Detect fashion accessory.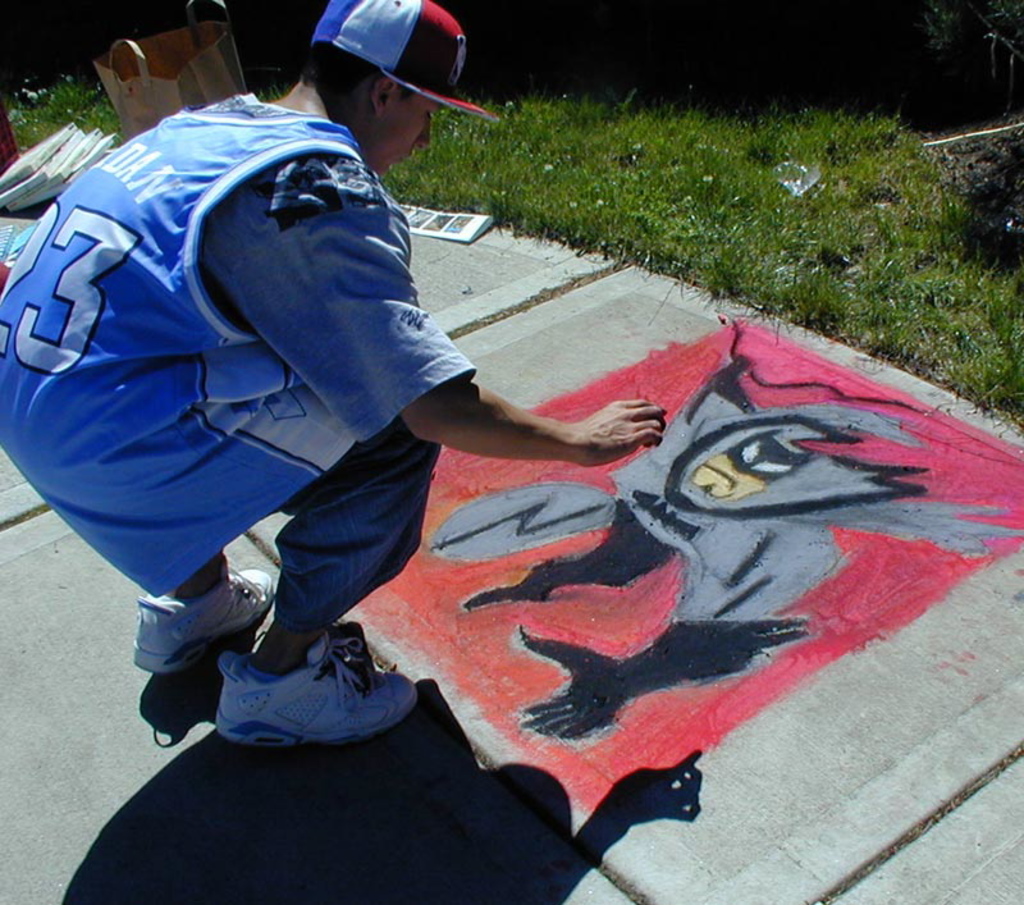
Detected at 308,0,504,128.
